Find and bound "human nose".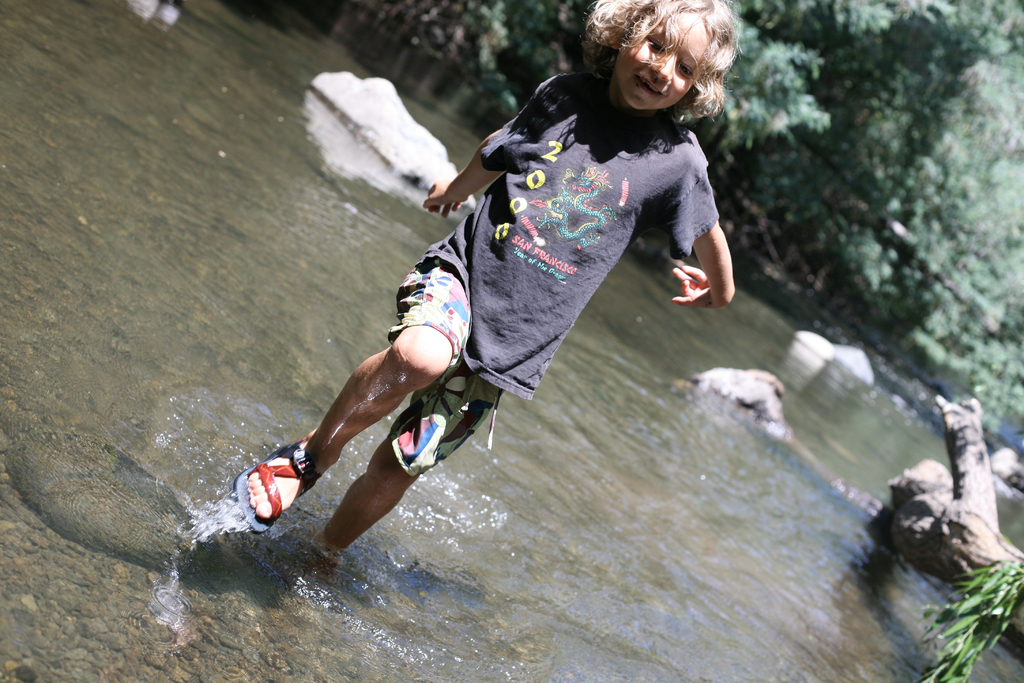
Bound: (650, 52, 678, 83).
